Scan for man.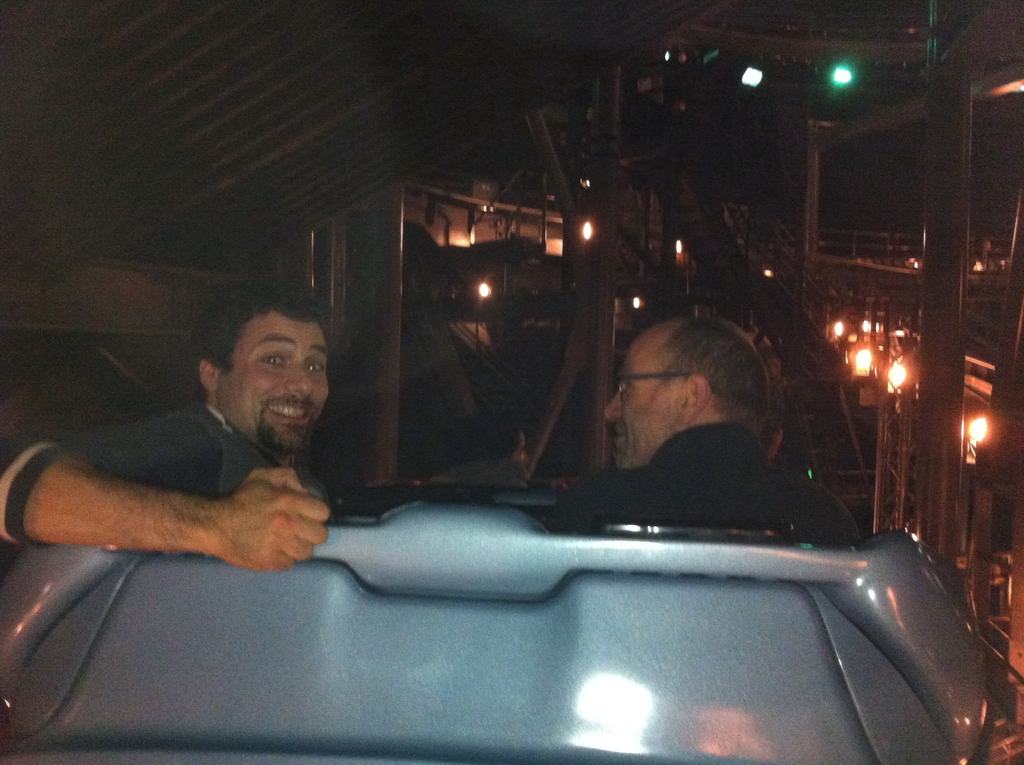
Scan result: select_region(543, 318, 860, 540).
